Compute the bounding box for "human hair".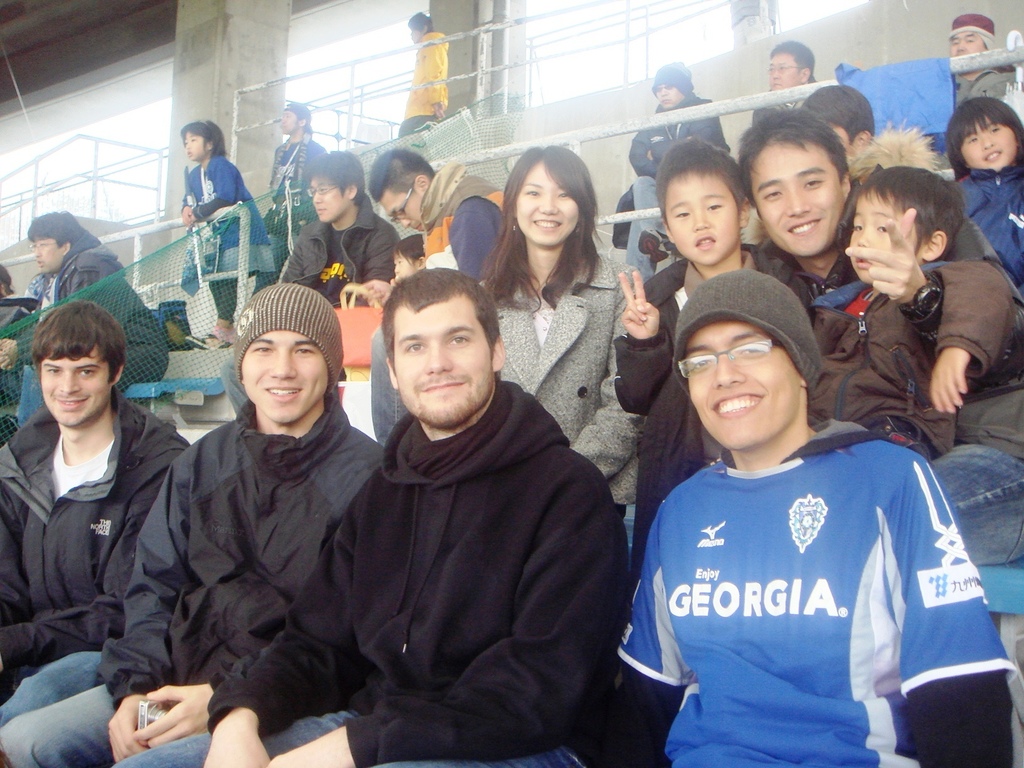
x1=406, y1=11, x2=436, y2=36.
